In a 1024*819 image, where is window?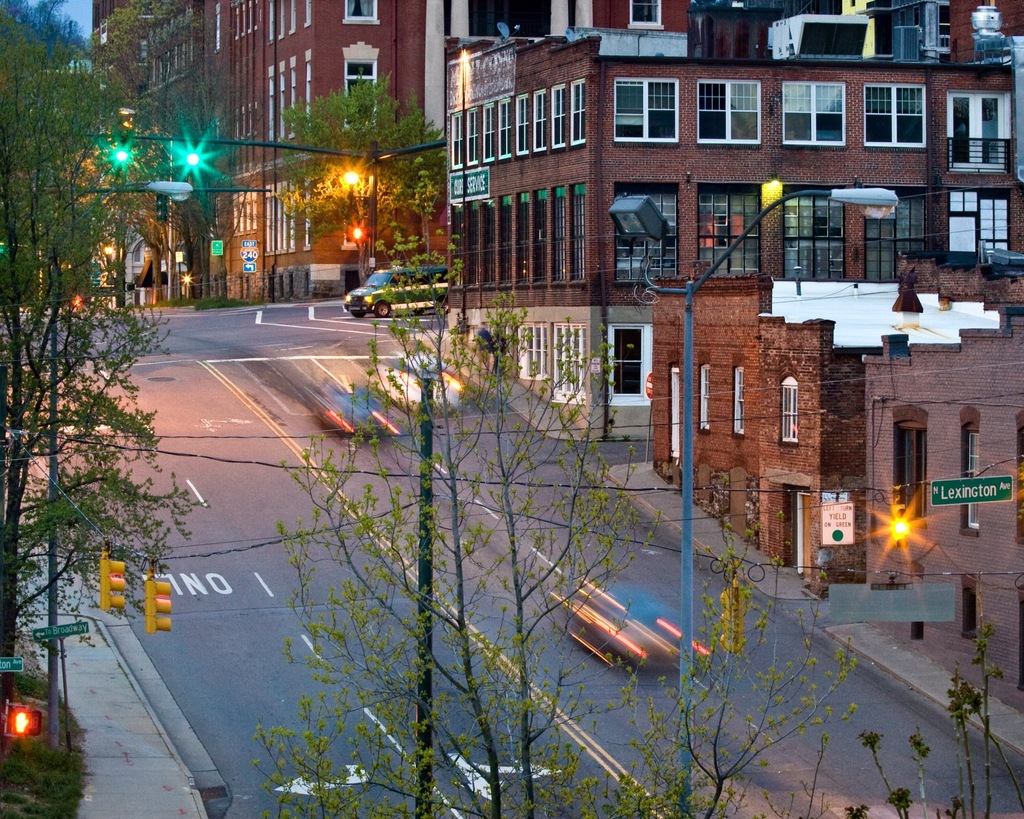
[173, 10, 180, 33].
